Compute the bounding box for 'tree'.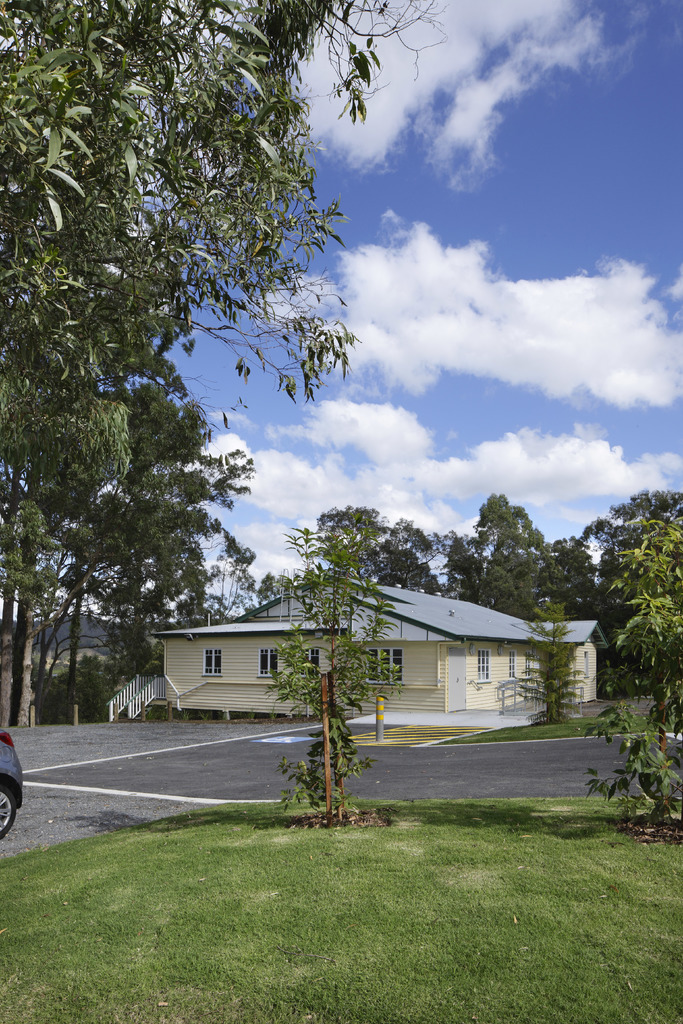
[left=260, top=528, right=406, bottom=827].
